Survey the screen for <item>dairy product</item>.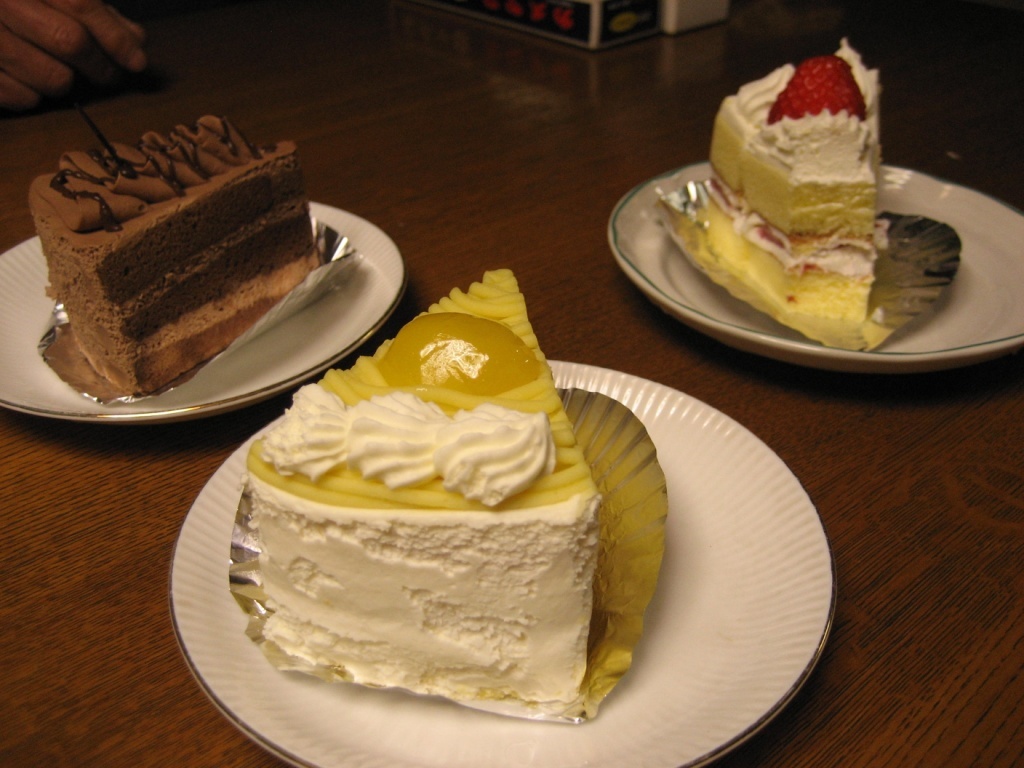
Survey found: (708,42,882,318).
